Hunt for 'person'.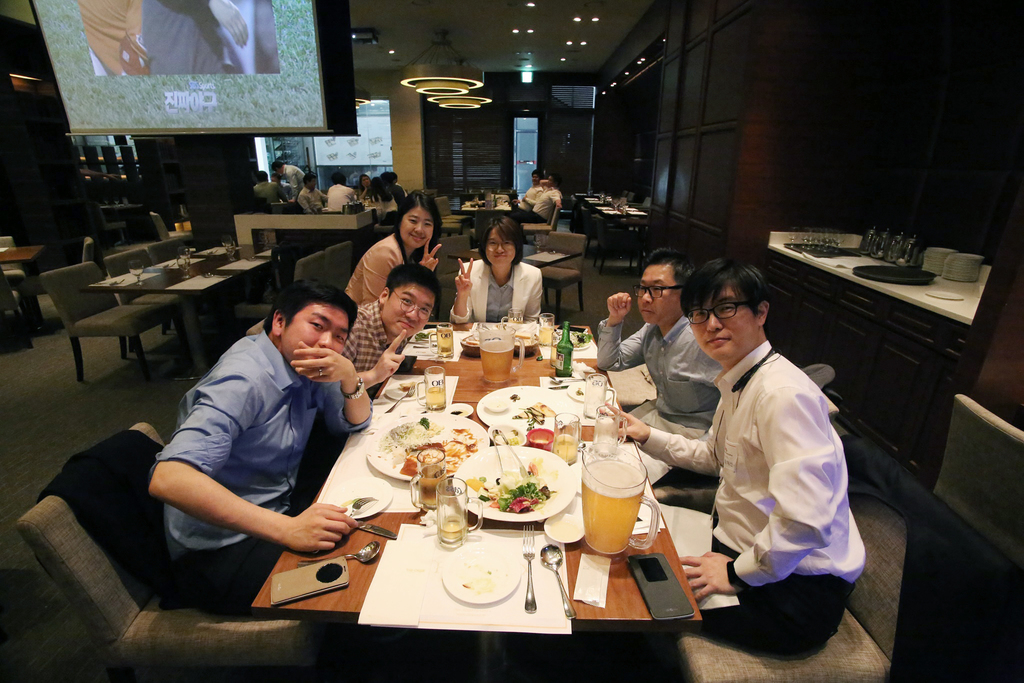
Hunted down at 250,172,287,202.
